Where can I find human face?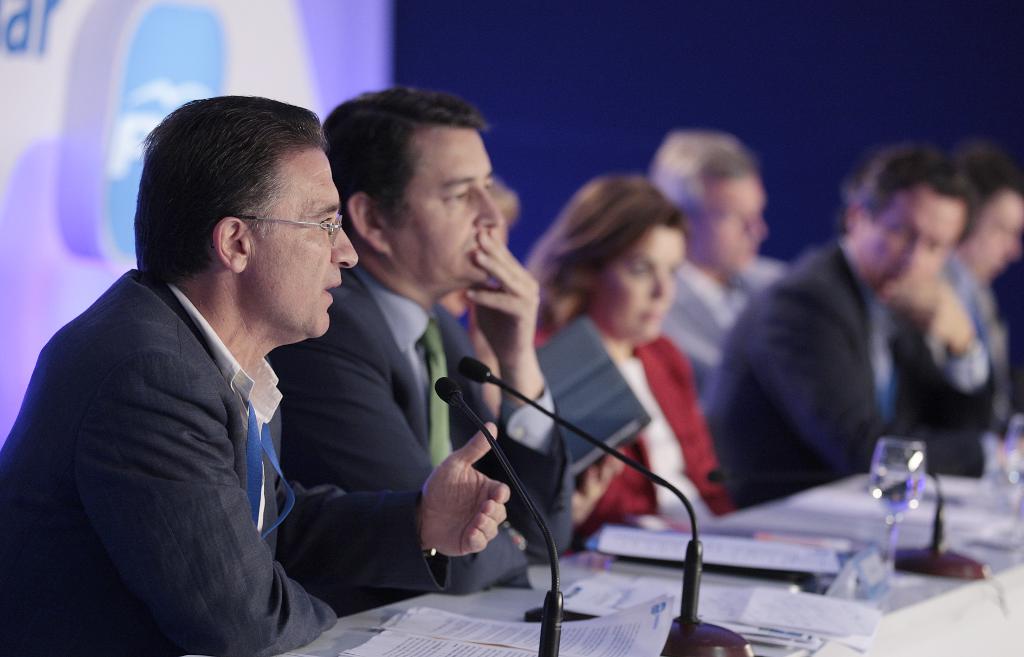
You can find it at region(959, 192, 1023, 282).
